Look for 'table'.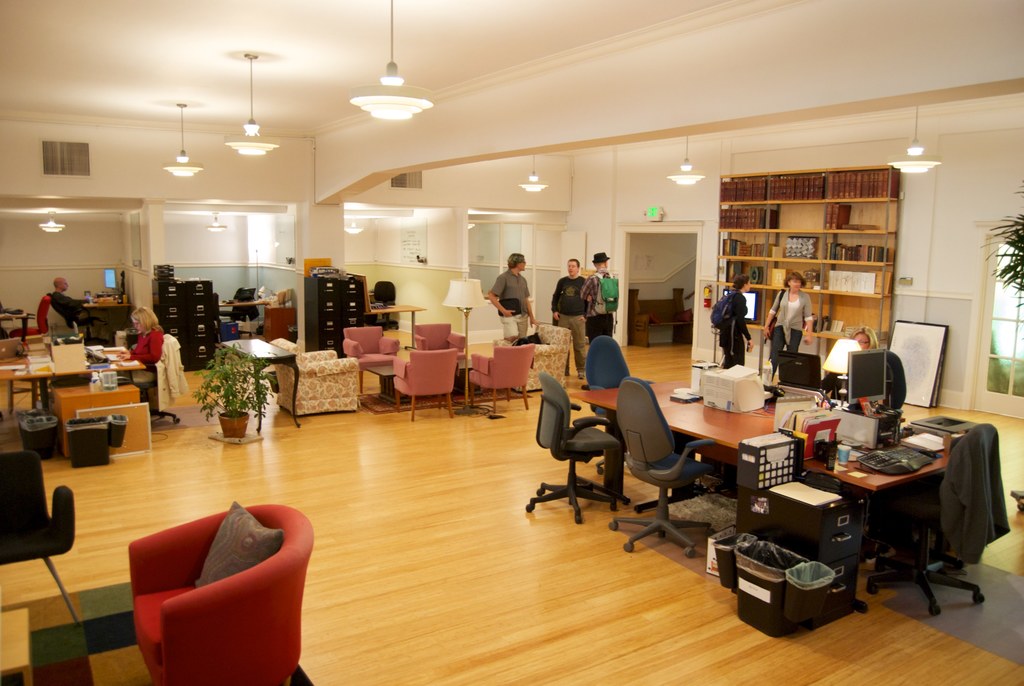
Found: detection(366, 357, 473, 405).
